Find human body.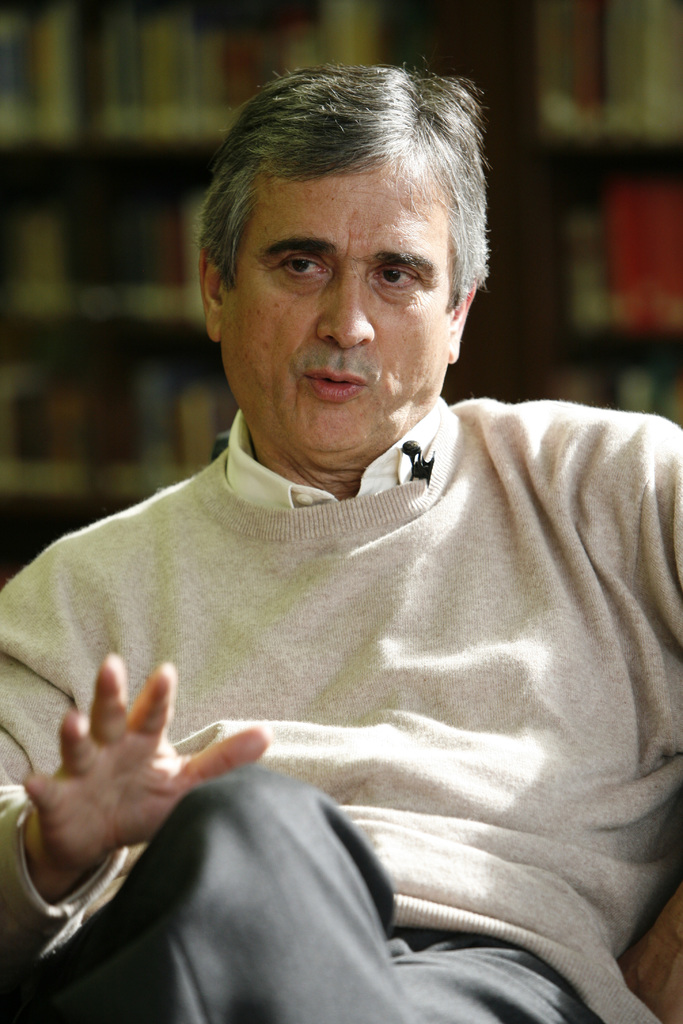
BBox(3, 232, 682, 1012).
